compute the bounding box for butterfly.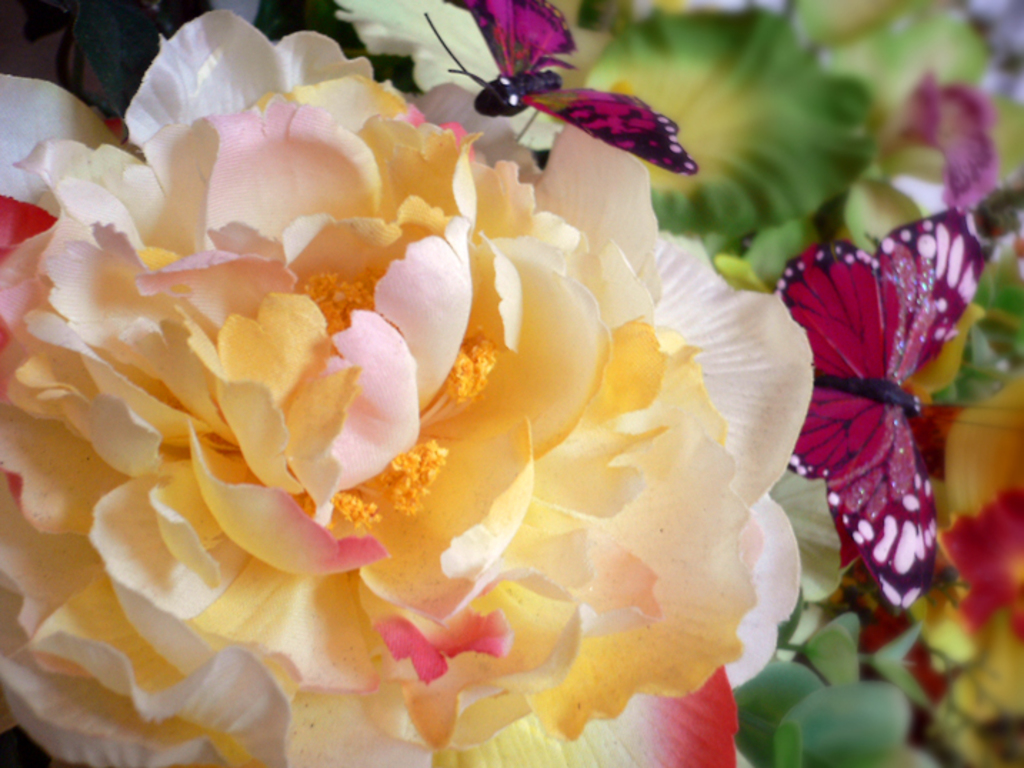
l=421, t=0, r=700, b=181.
